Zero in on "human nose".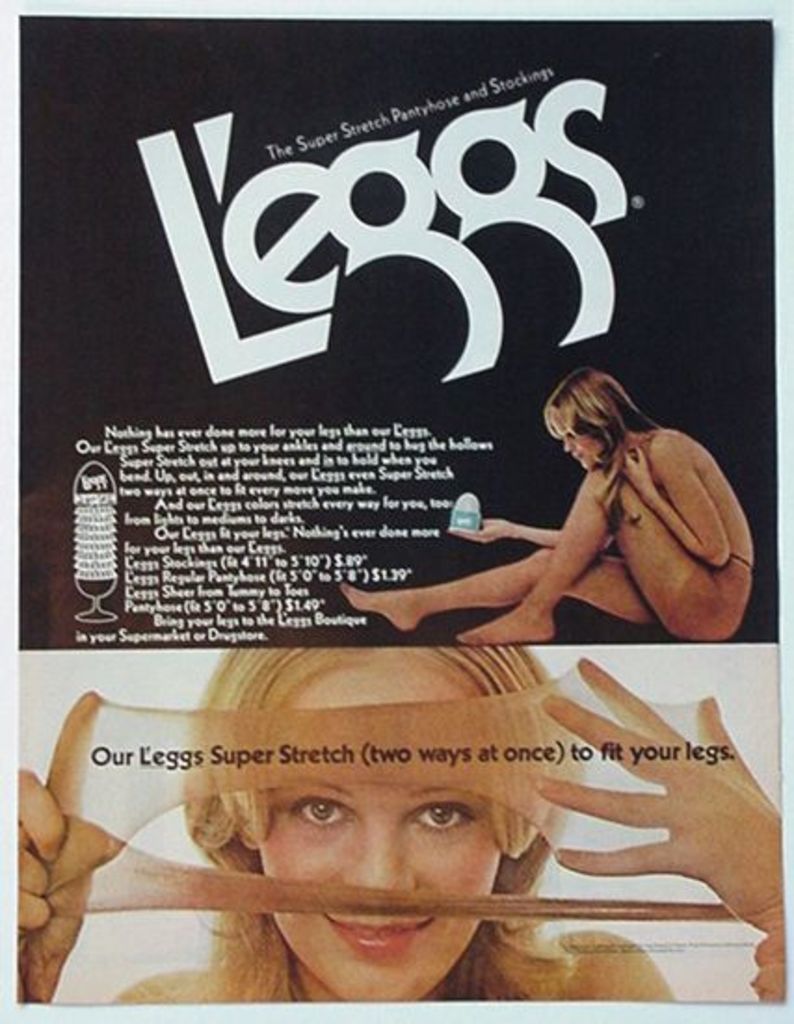
Zeroed in: <box>567,435,573,446</box>.
